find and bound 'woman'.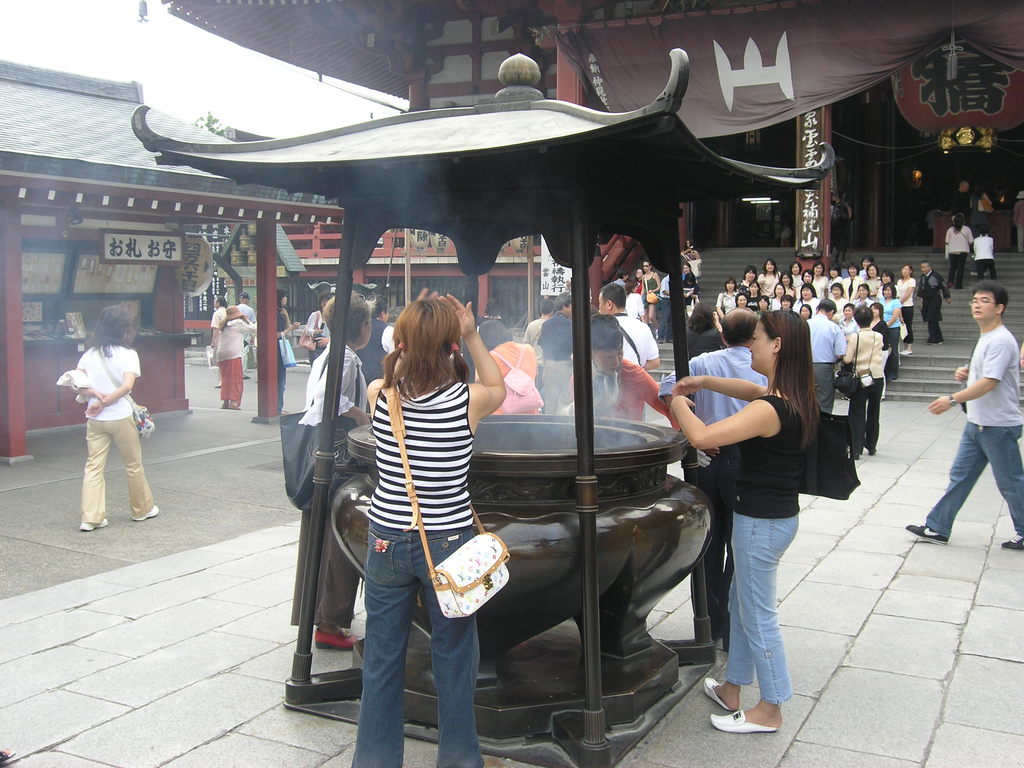
Bound: region(839, 306, 887, 452).
